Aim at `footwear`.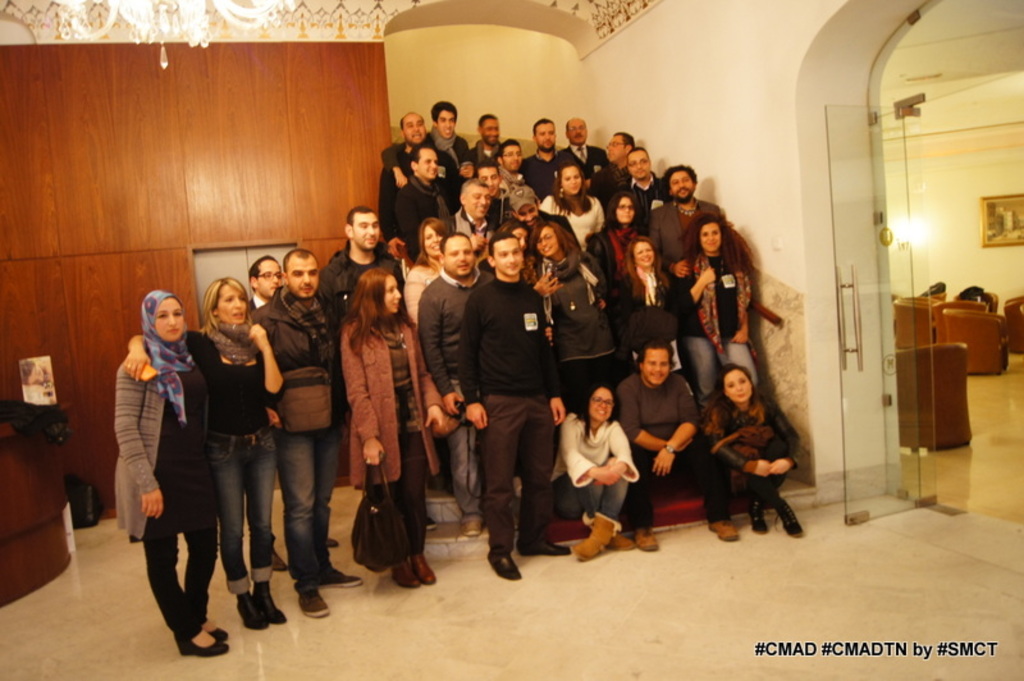
Aimed at (x1=461, y1=511, x2=481, y2=535).
